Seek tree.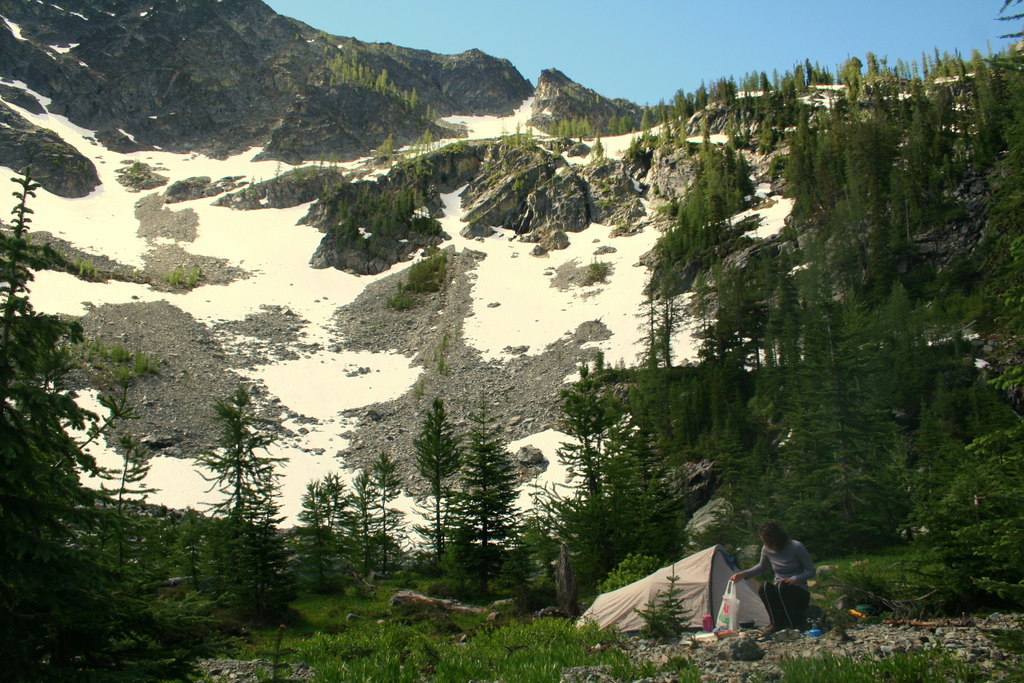
l=838, t=56, r=869, b=104.
